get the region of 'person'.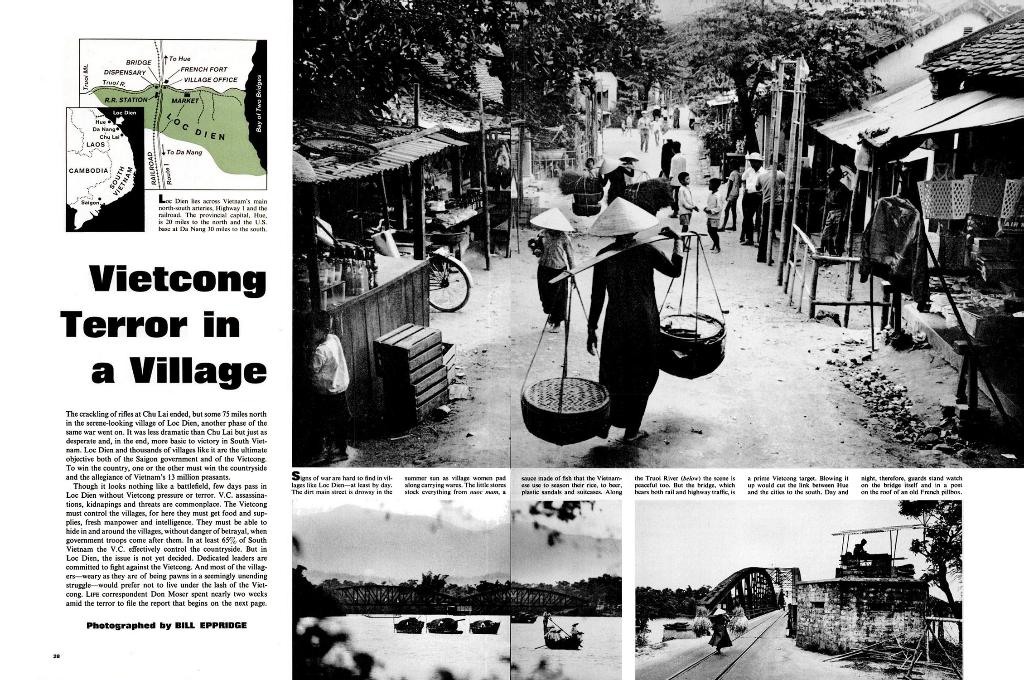
580/192/682/445.
